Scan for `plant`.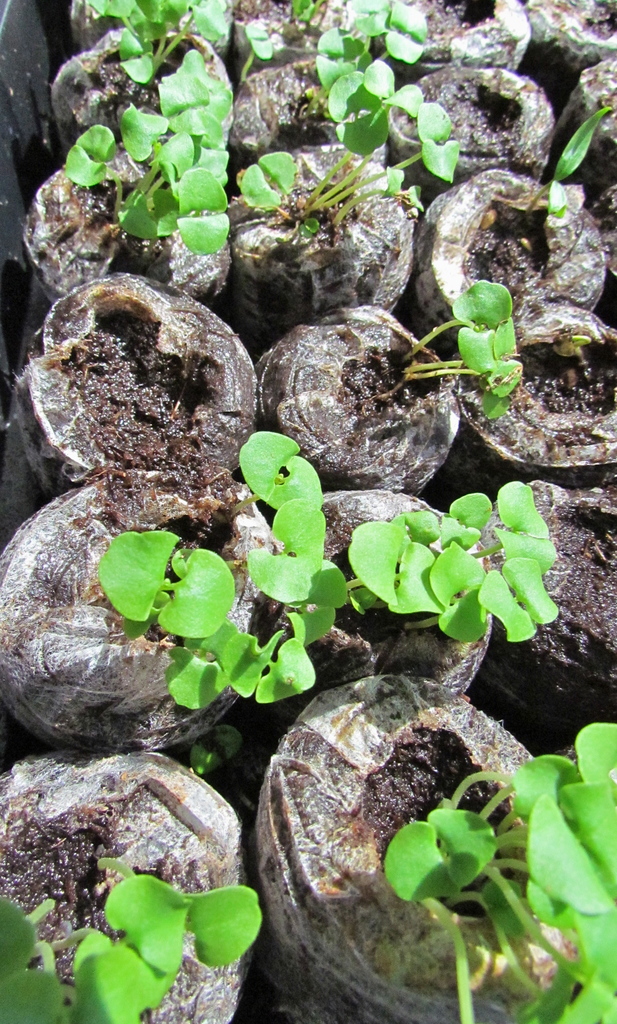
Scan result: detection(98, 0, 227, 87).
